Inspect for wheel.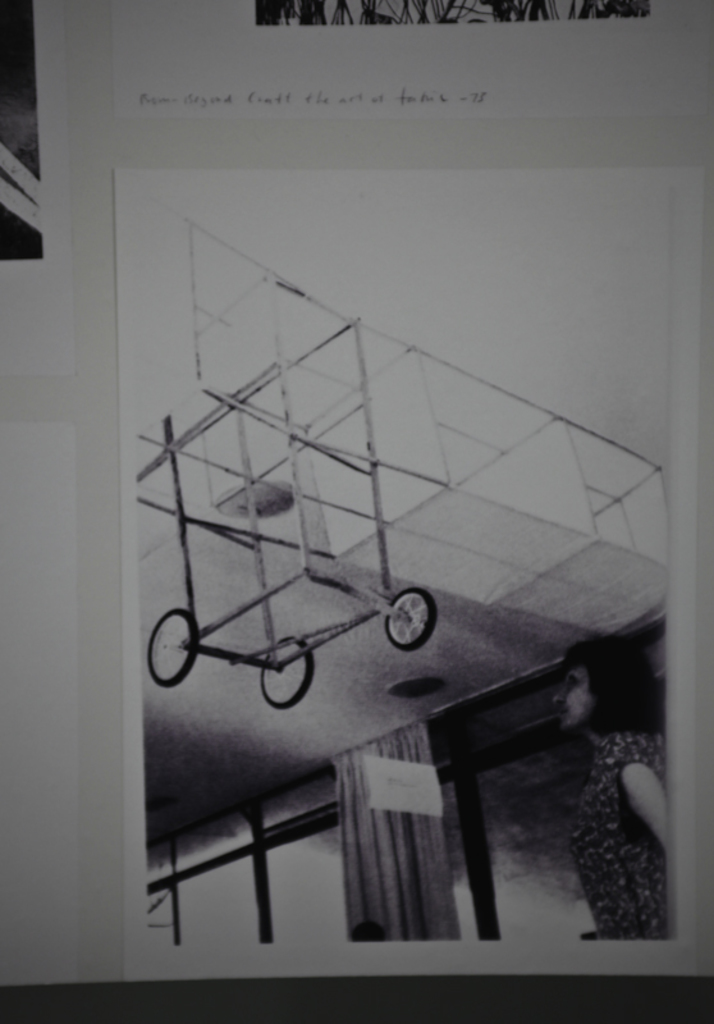
Inspection: bbox=[381, 588, 438, 655].
